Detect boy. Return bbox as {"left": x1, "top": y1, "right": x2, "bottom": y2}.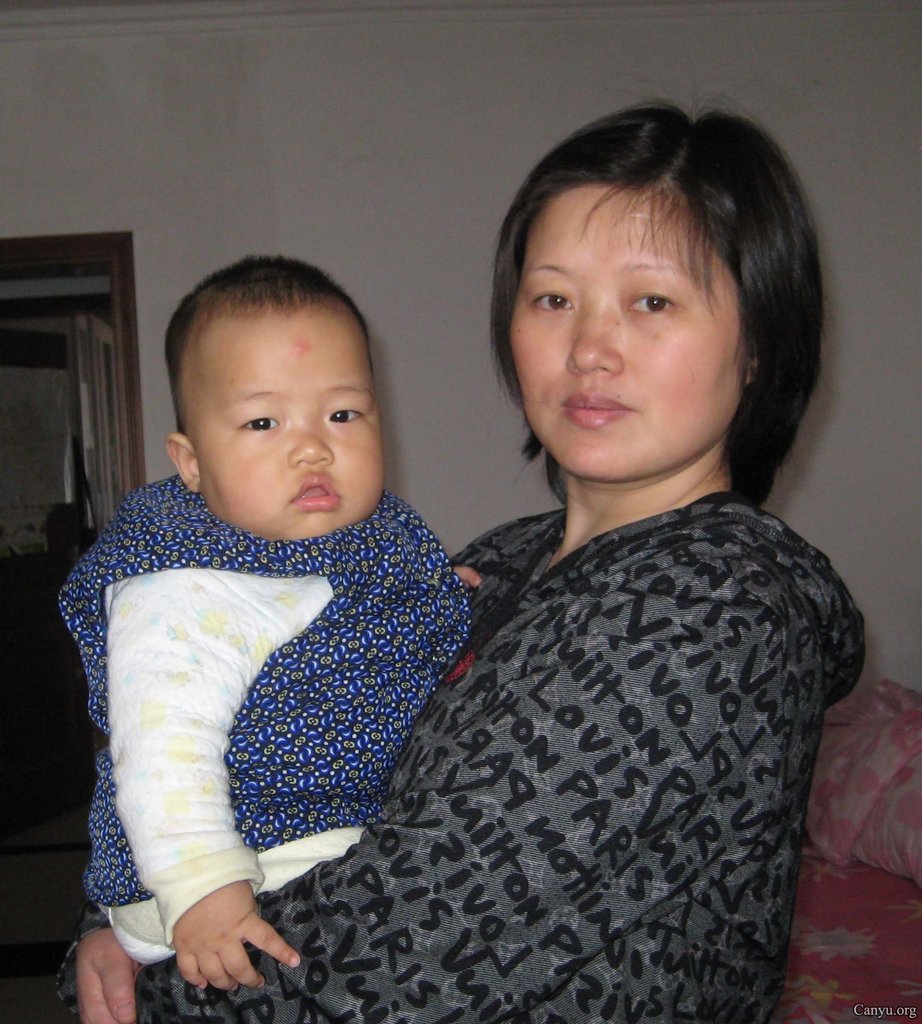
{"left": 60, "top": 243, "right": 479, "bottom": 993}.
